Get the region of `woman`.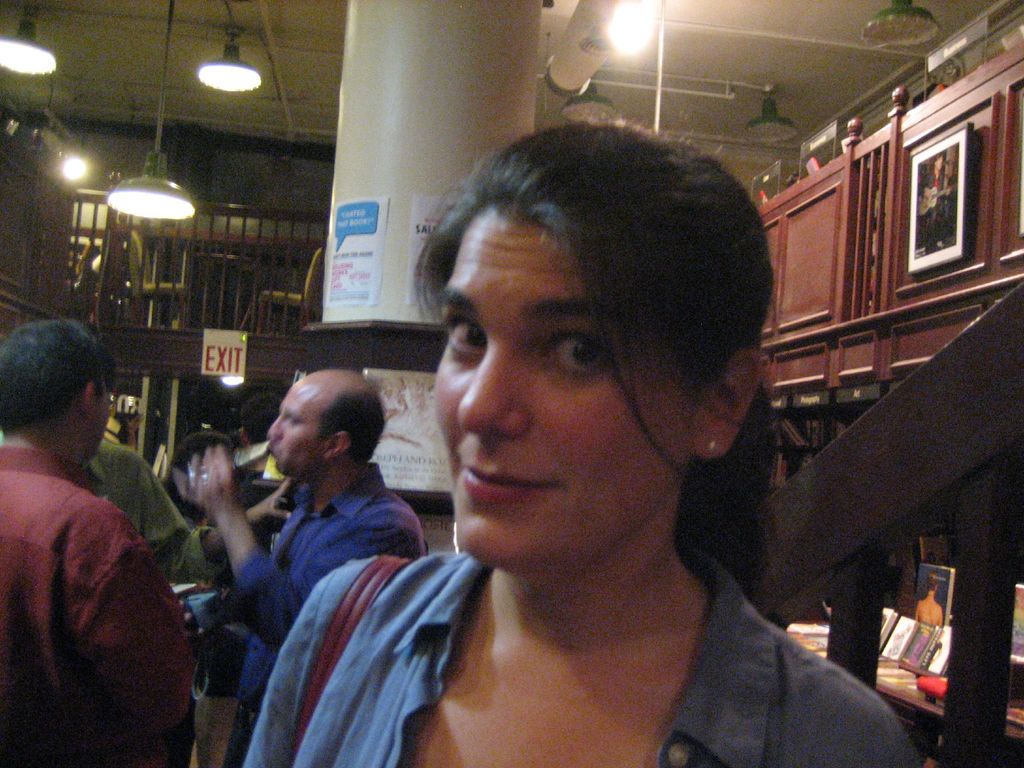
(x1=241, y1=112, x2=935, y2=767).
